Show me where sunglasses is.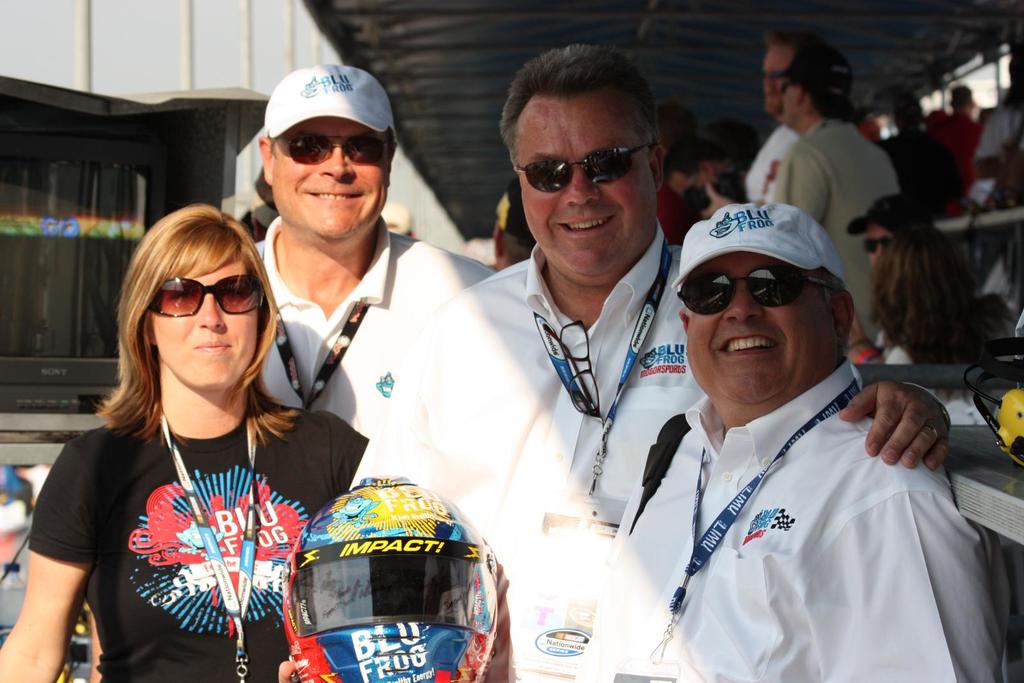
sunglasses is at 265:124:393:169.
